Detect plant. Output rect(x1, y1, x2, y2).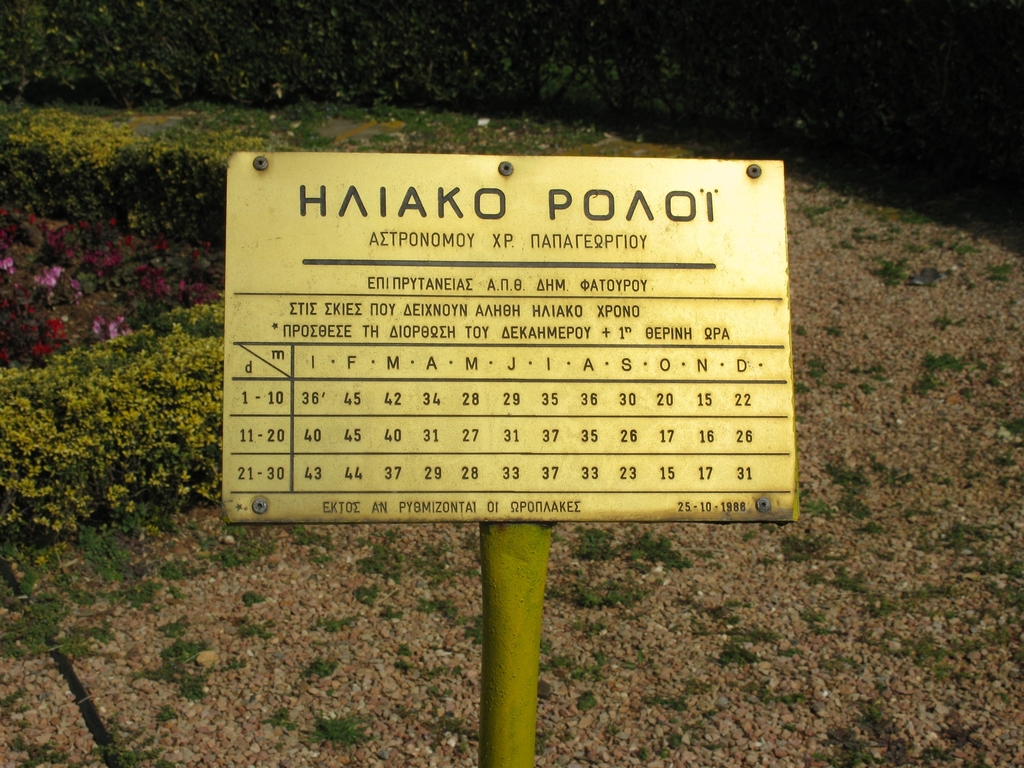
rect(246, 586, 271, 605).
